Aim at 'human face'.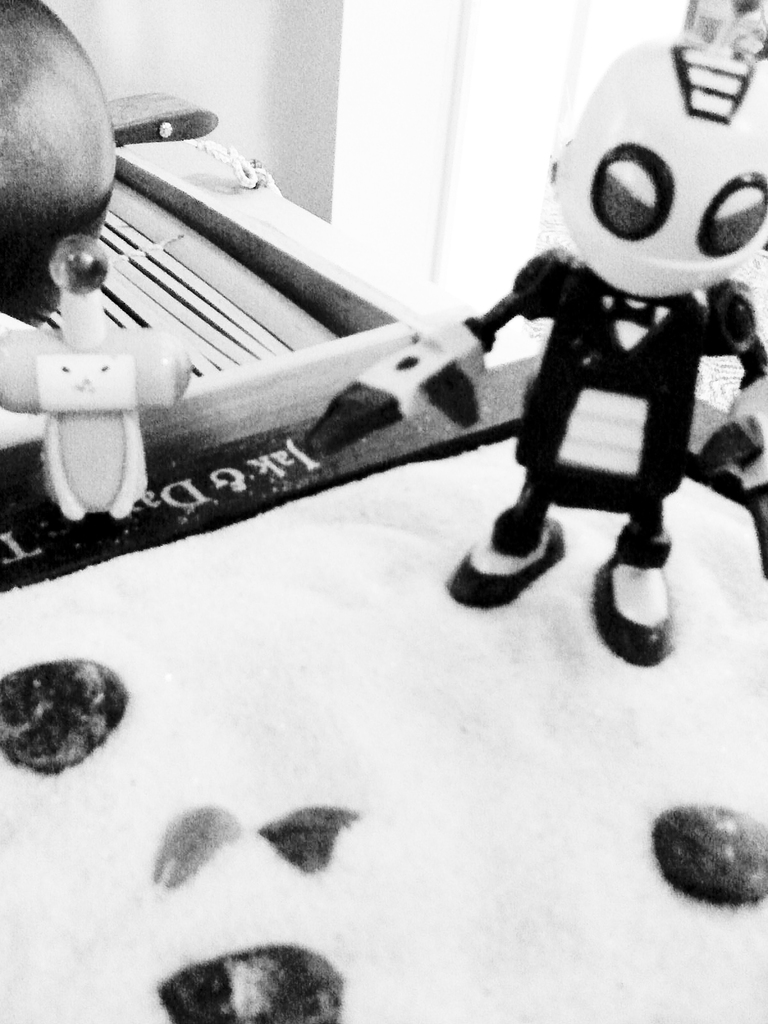
Aimed at [563,109,767,297].
